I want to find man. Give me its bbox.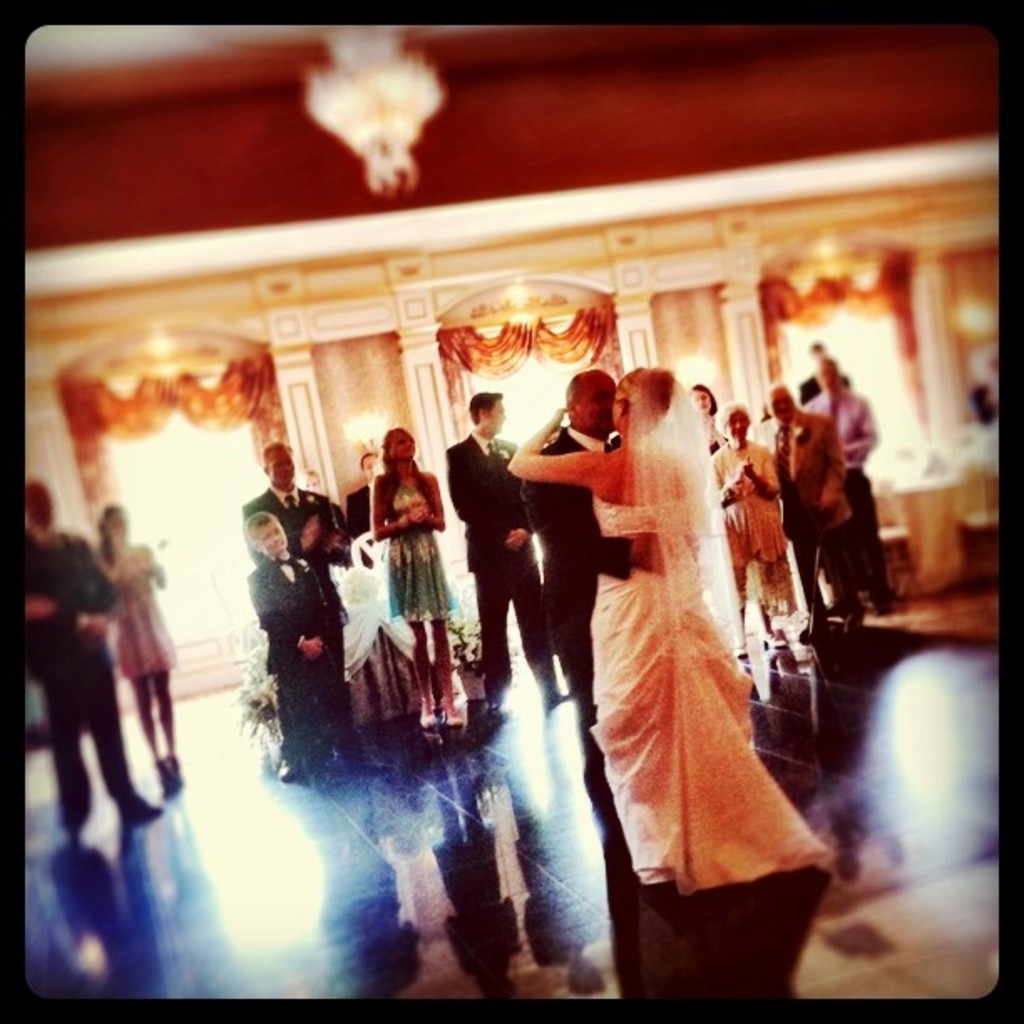
l=524, t=366, r=663, b=810.
